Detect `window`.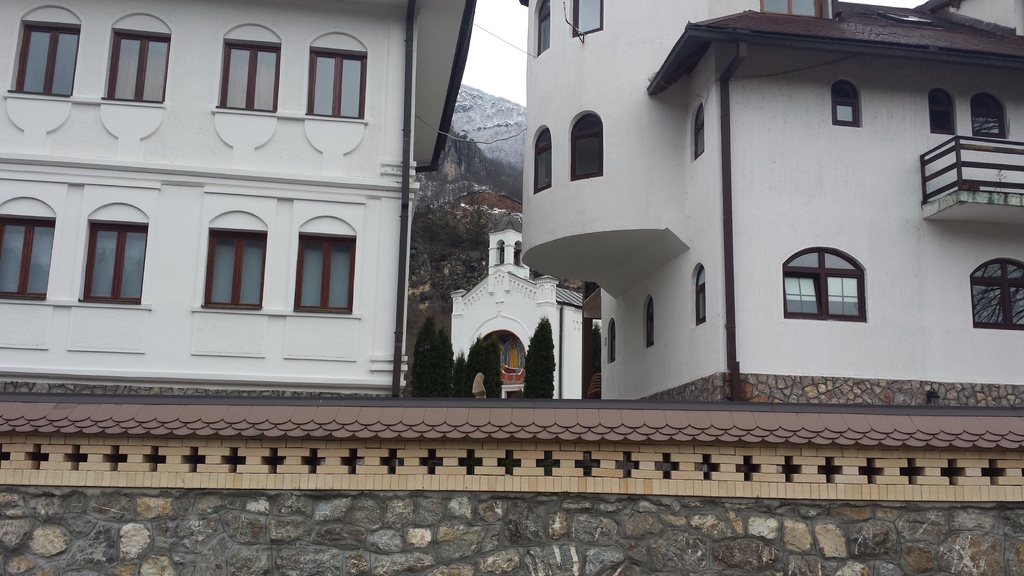
Detected at Rect(646, 298, 655, 345).
